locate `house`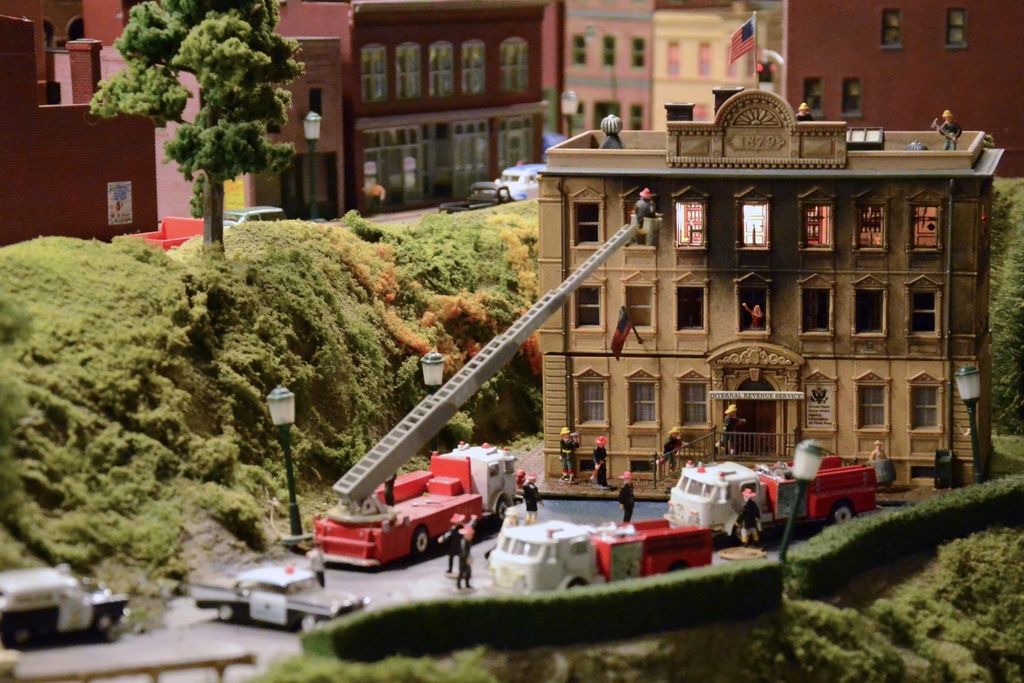
<region>224, 171, 280, 210</region>
